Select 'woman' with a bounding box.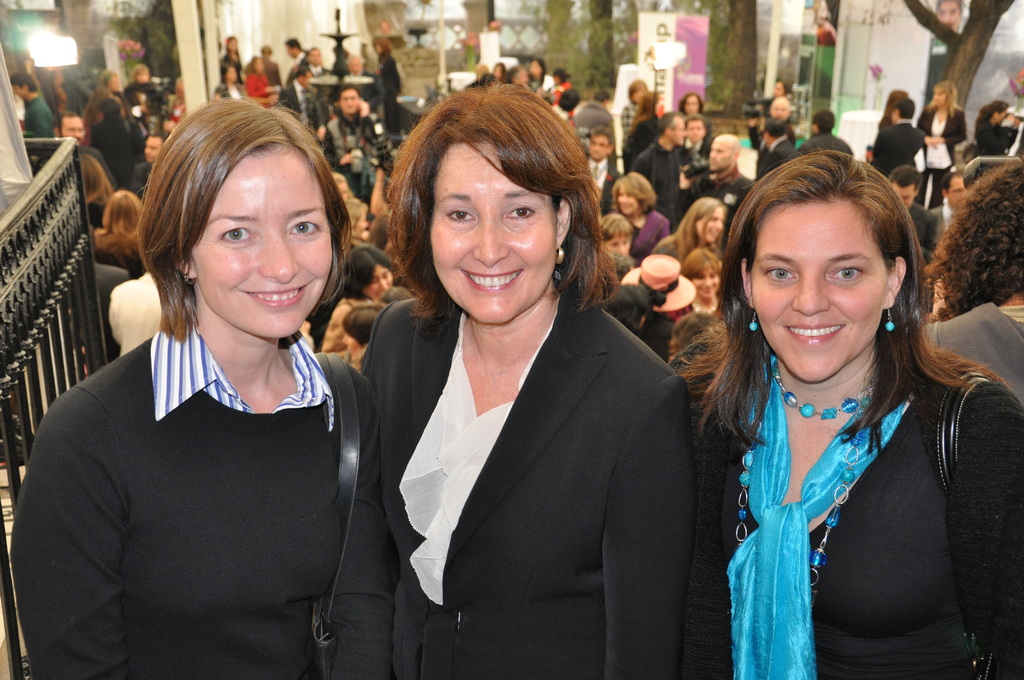
<box>219,34,240,76</box>.
